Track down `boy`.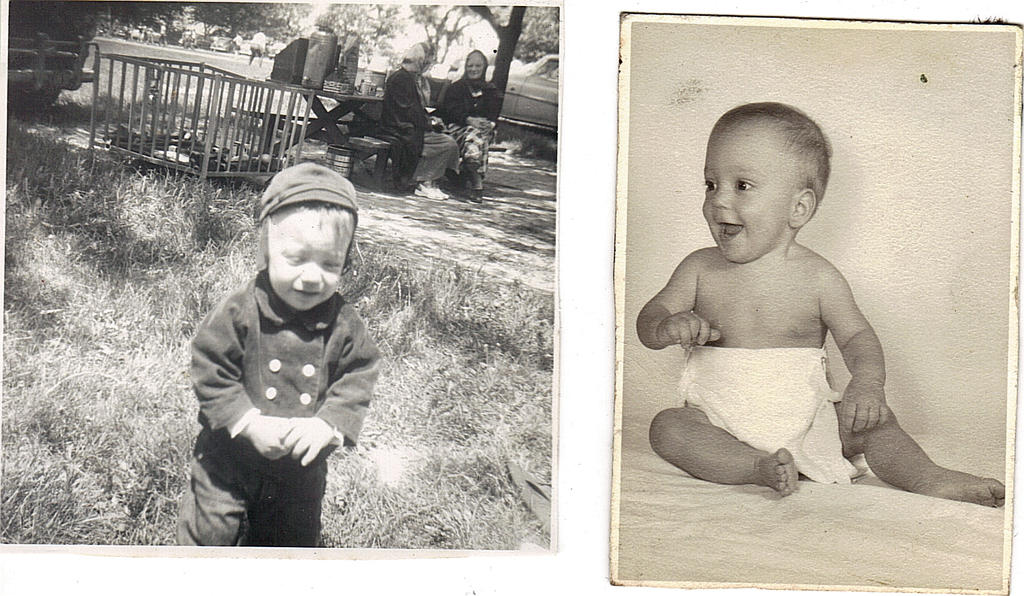
Tracked to <region>636, 102, 1005, 511</region>.
